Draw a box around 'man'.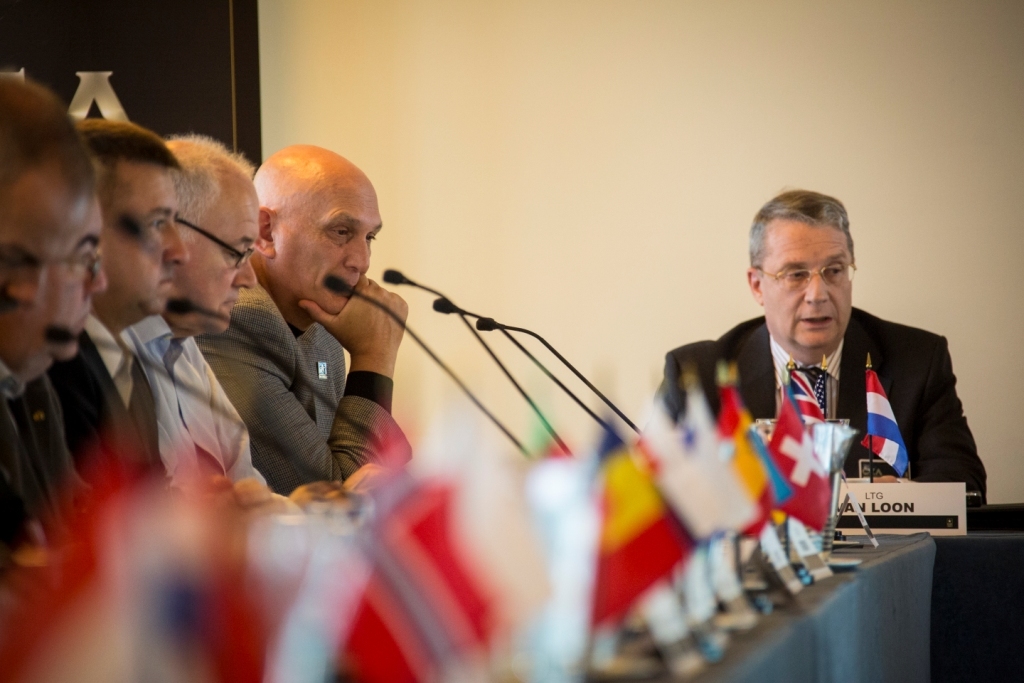
(0,75,107,329).
